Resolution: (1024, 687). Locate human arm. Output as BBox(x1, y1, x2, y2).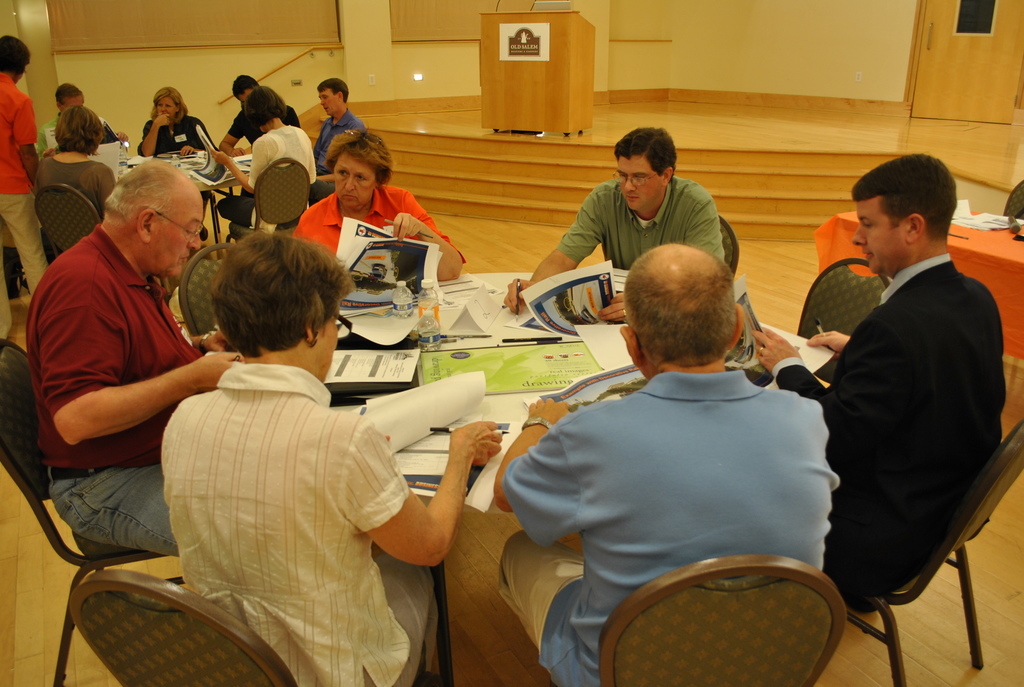
BBox(317, 119, 362, 184).
